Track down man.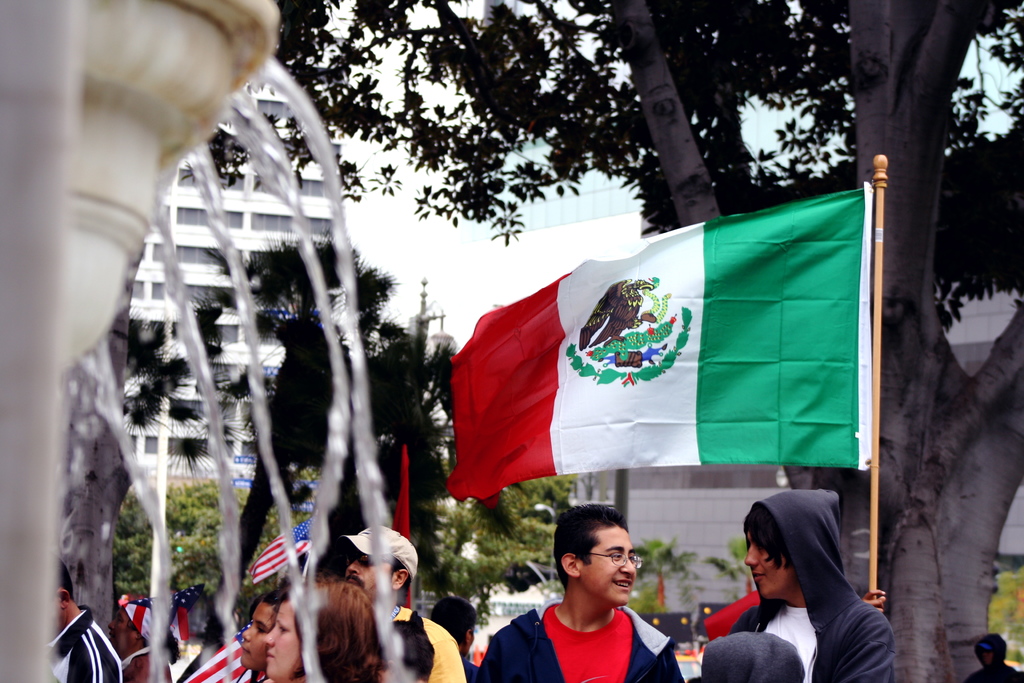
Tracked to pyautogui.locateOnScreen(700, 483, 907, 679).
